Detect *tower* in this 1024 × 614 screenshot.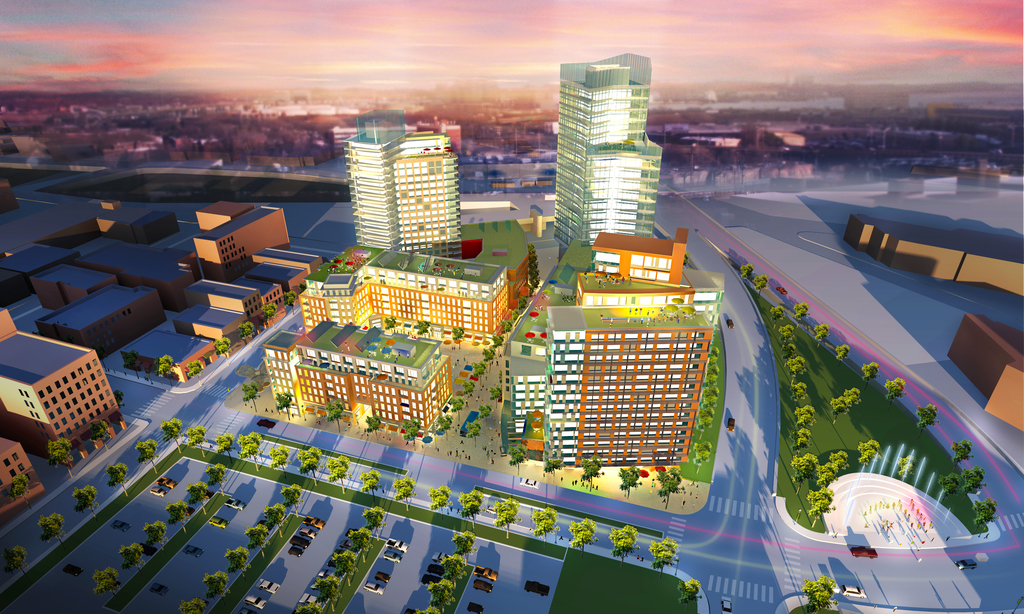
Detection: 346, 141, 396, 248.
